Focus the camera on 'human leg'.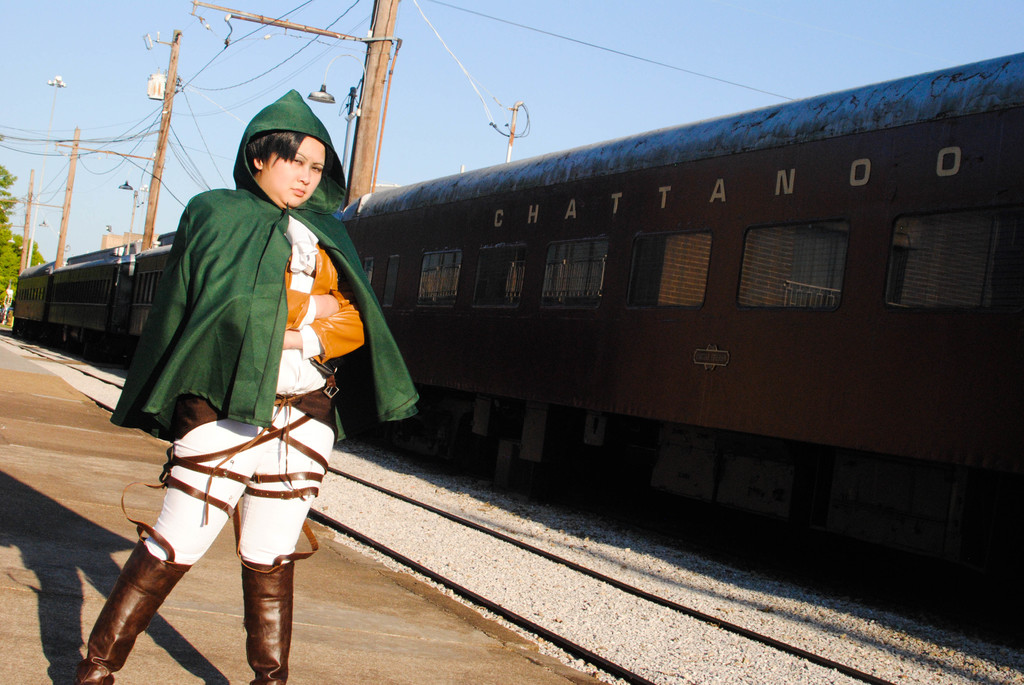
Focus region: bbox=[76, 390, 259, 684].
